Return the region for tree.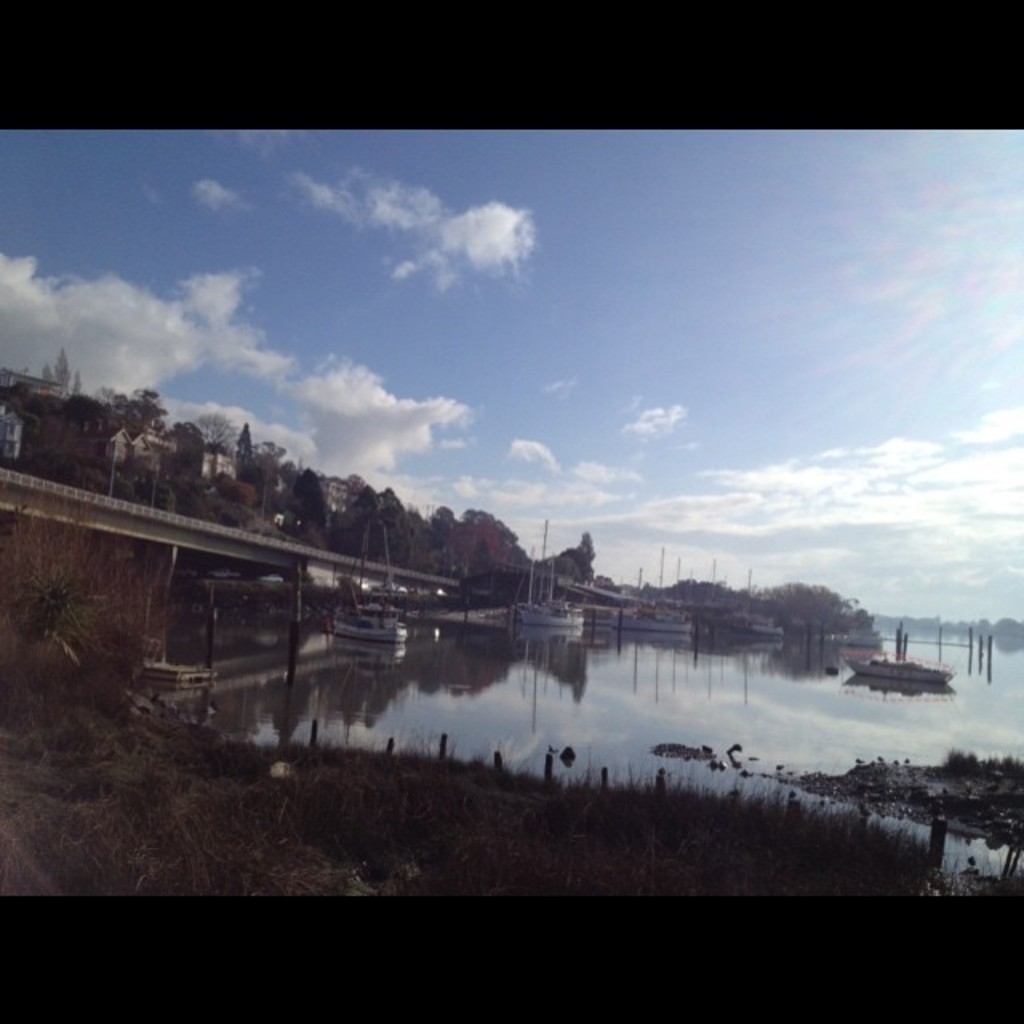
left=565, top=531, right=598, bottom=587.
